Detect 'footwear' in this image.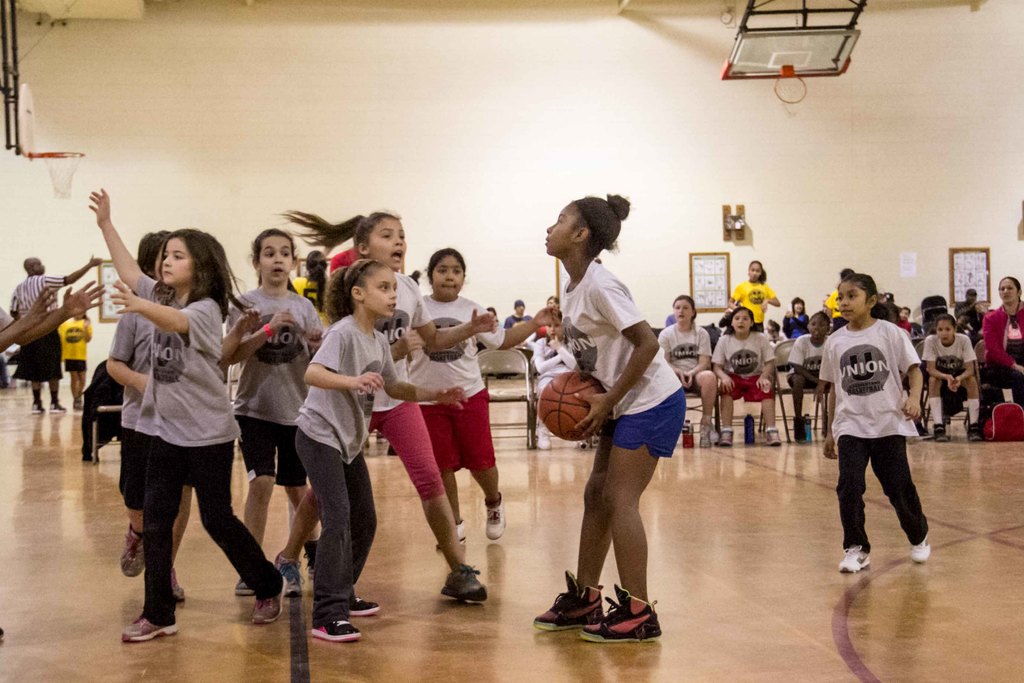
Detection: [left=764, top=427, right=782, bottom=446].
